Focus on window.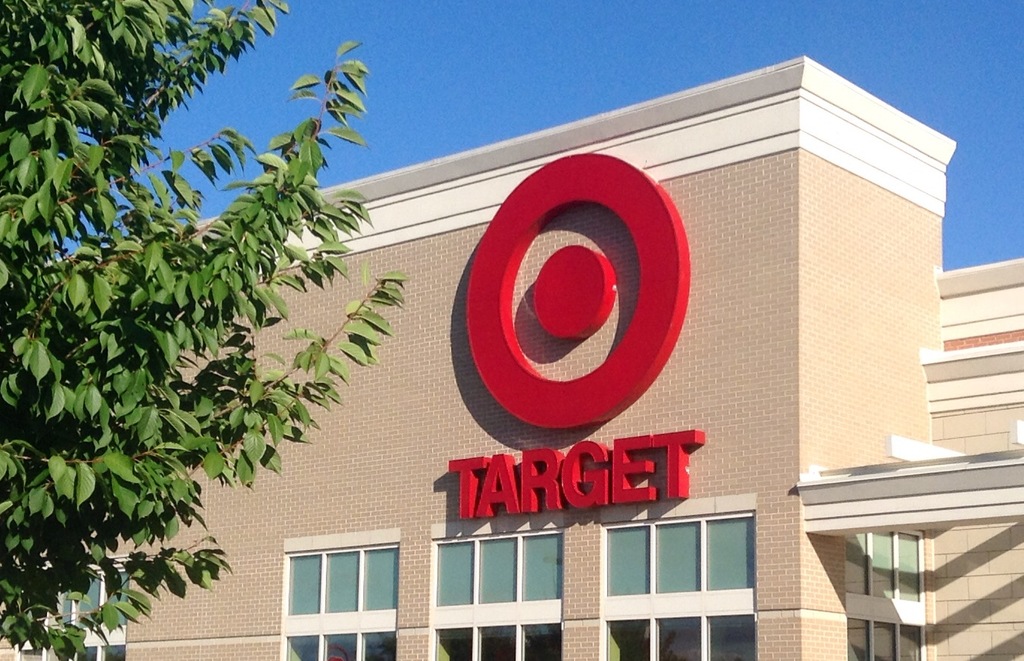
Focused at 603, 612, 761, 660.
